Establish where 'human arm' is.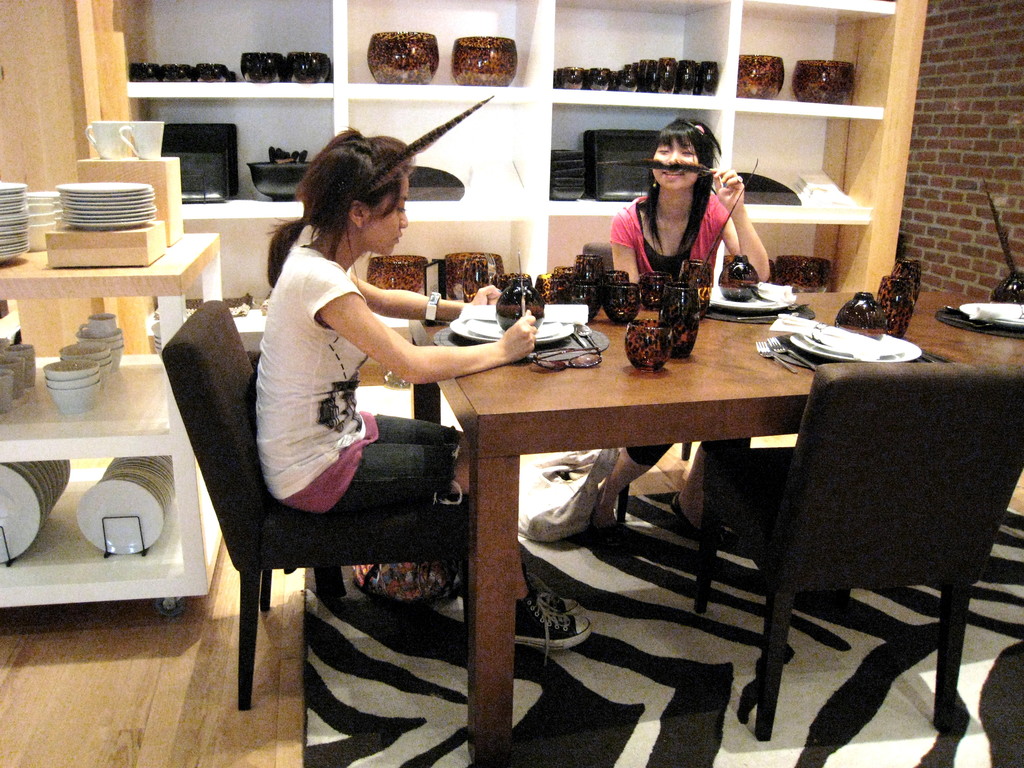
Established at (613, 209, 648, 304).
